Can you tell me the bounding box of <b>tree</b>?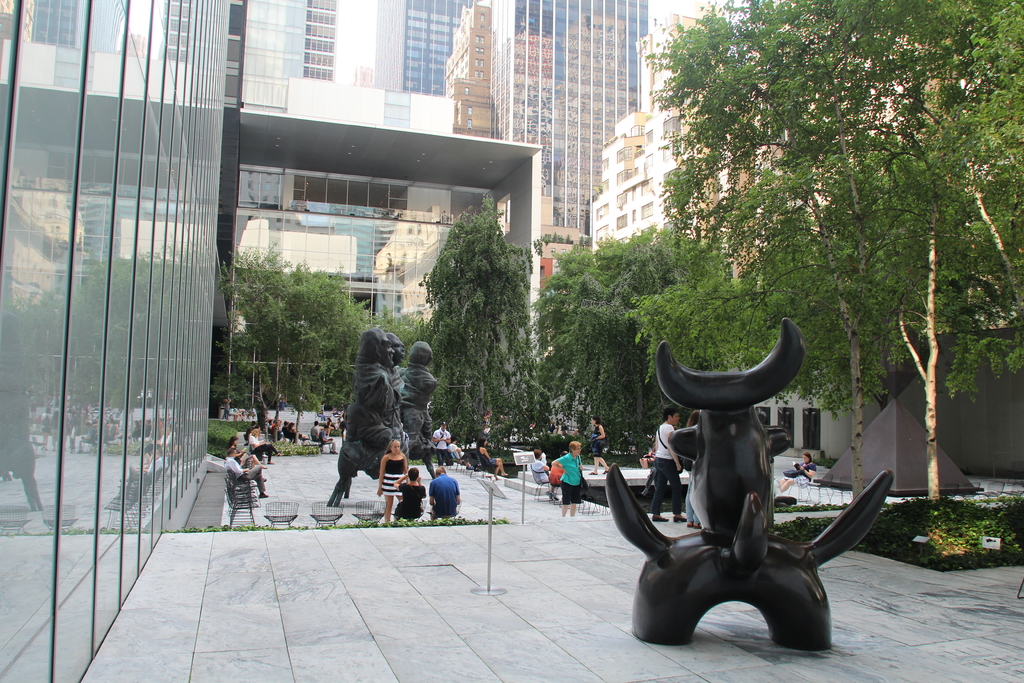
bbox=[540, 210, 751, 472].
